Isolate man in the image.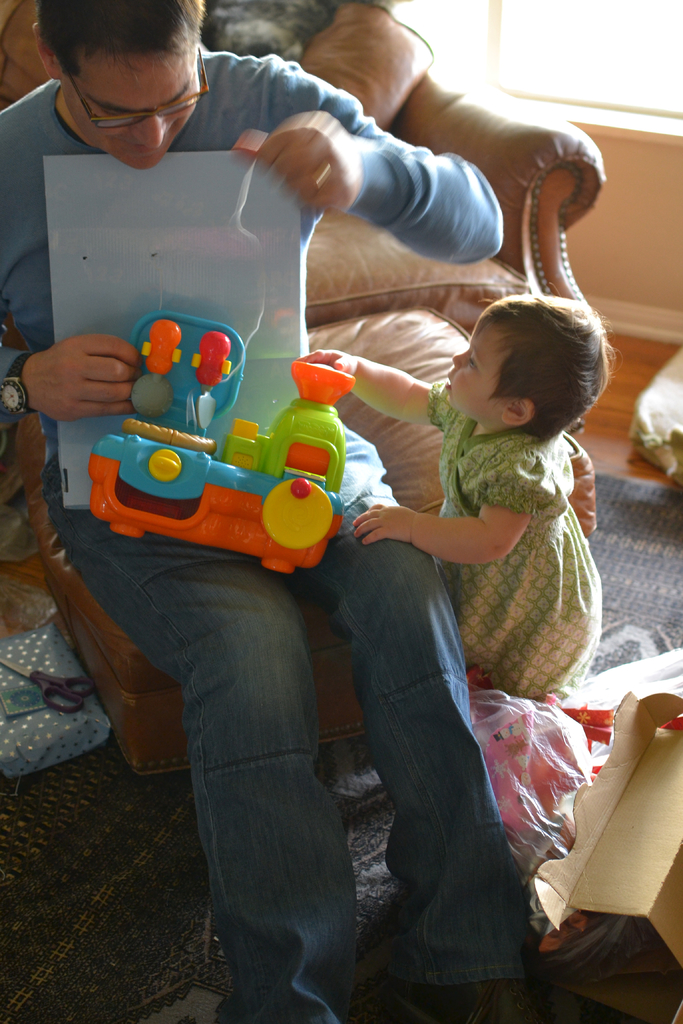
Isolated region: <region>45, 67, 624, 948</region>.
